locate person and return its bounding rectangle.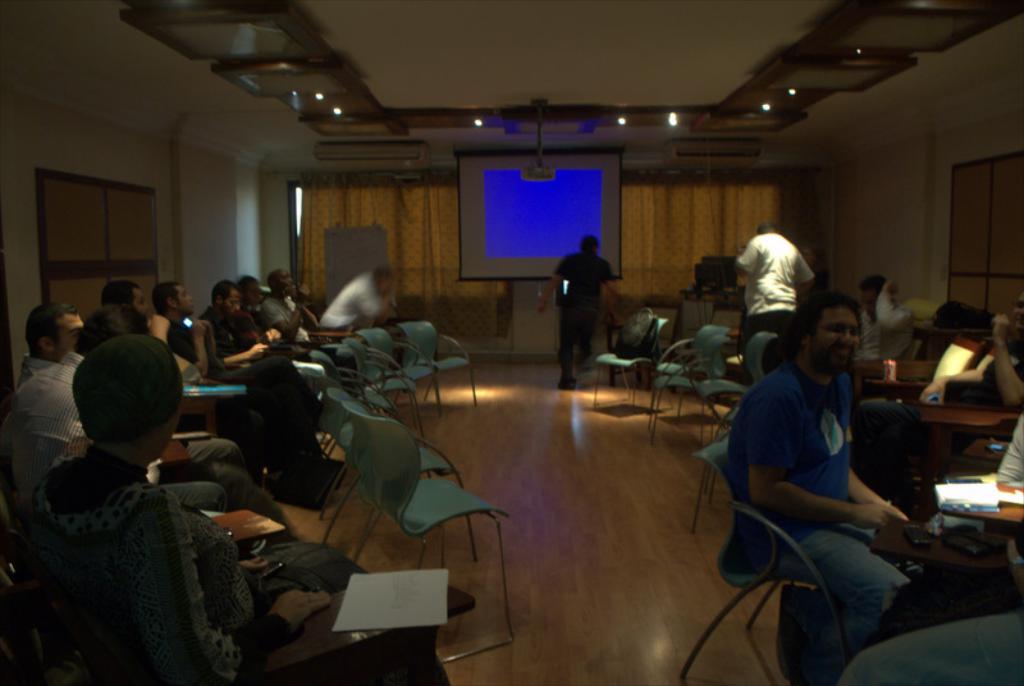
crop(863, 289, 1023, 493).
